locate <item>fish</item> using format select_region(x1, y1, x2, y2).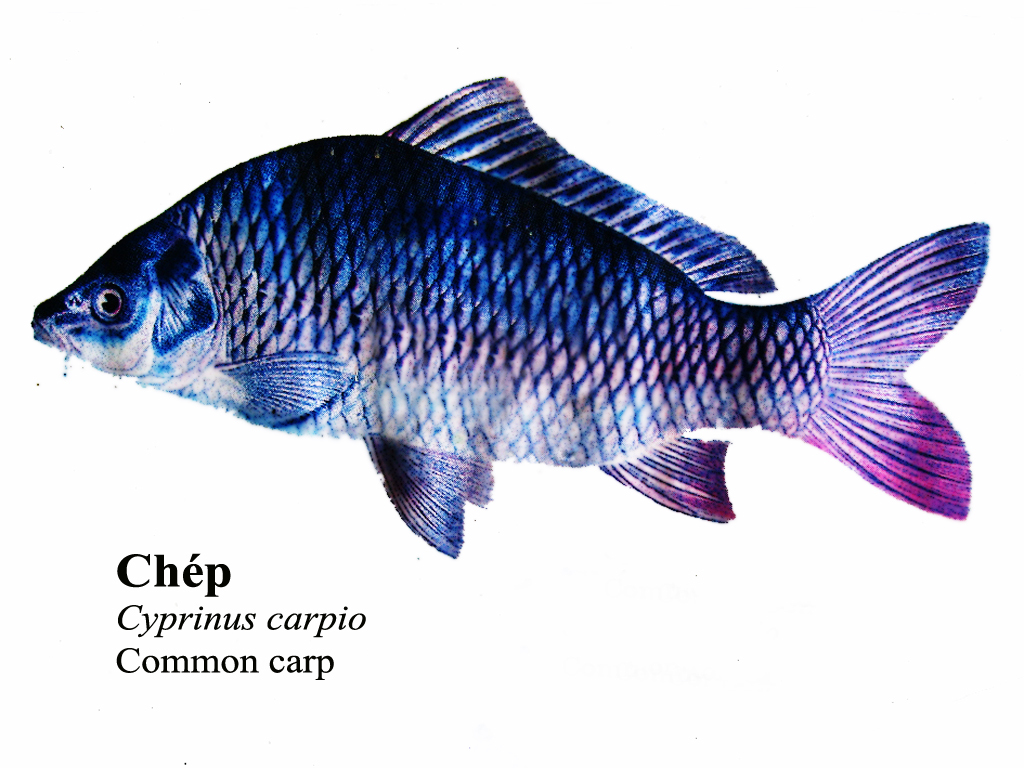
select_region(31, 75, 974, 559).
